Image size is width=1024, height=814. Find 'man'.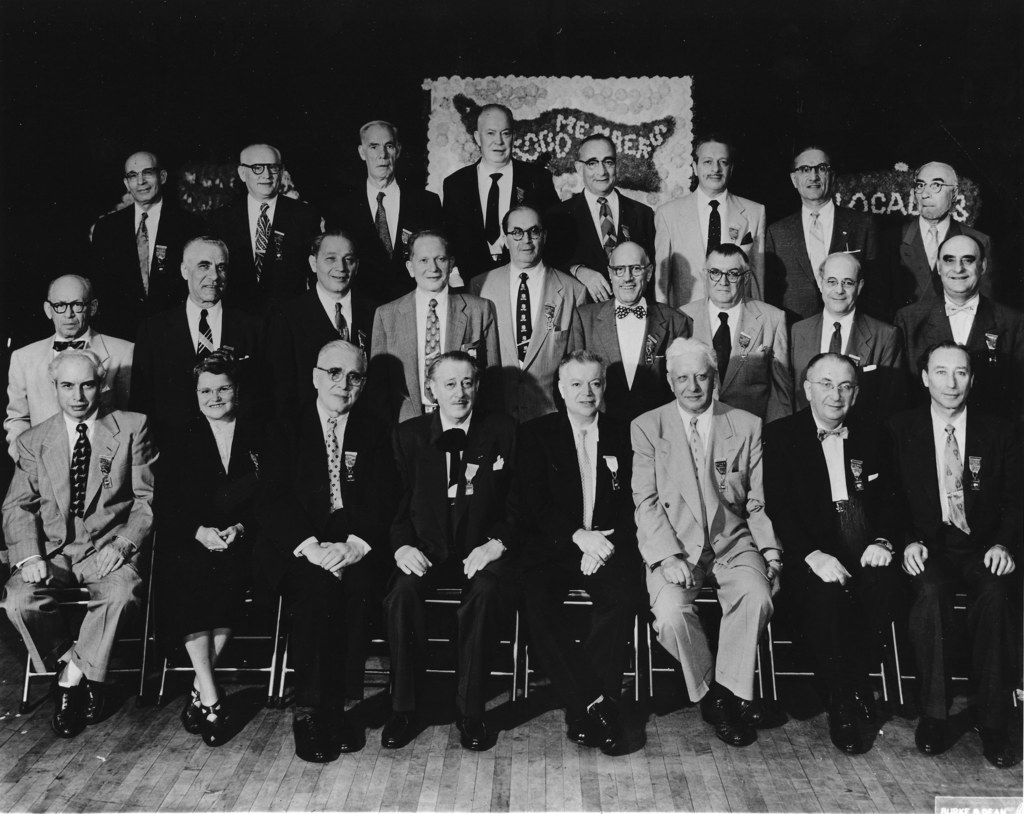
box=[259, 338, 394, 762].
